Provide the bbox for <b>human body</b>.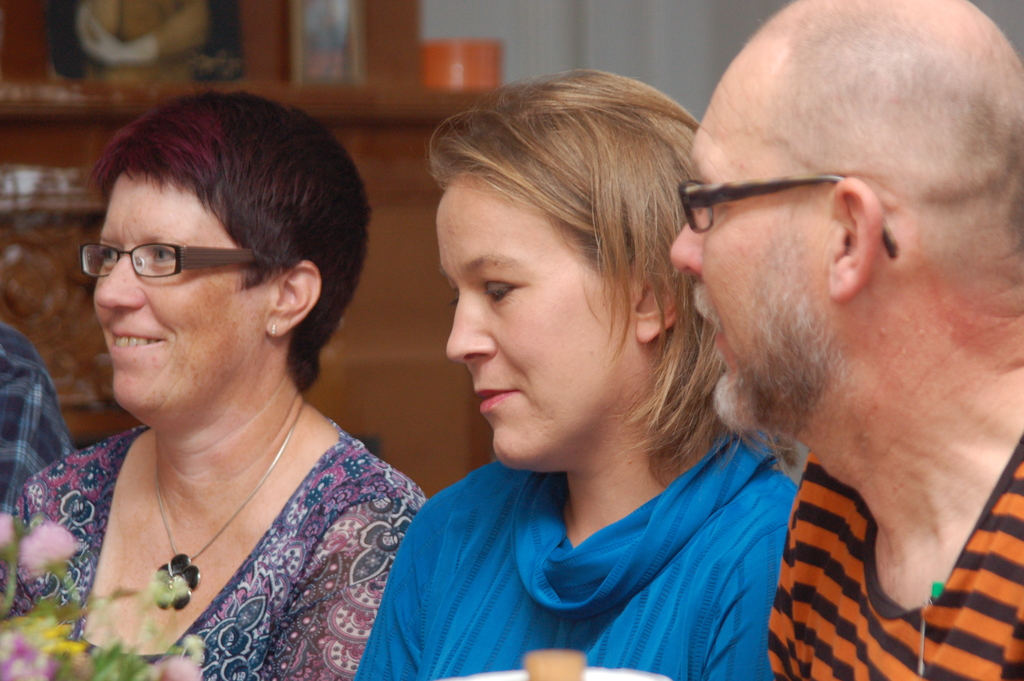
x1=666, y1=0, x2=1023, y2=680.
